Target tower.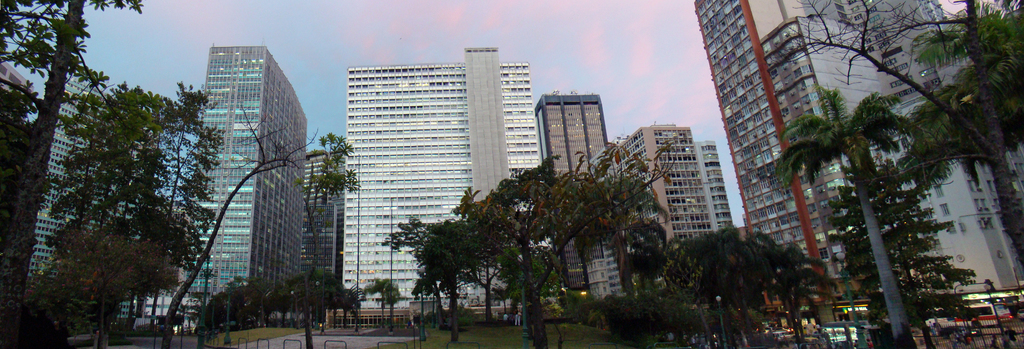
Target region: select_region(176, 46, 308, 298).
